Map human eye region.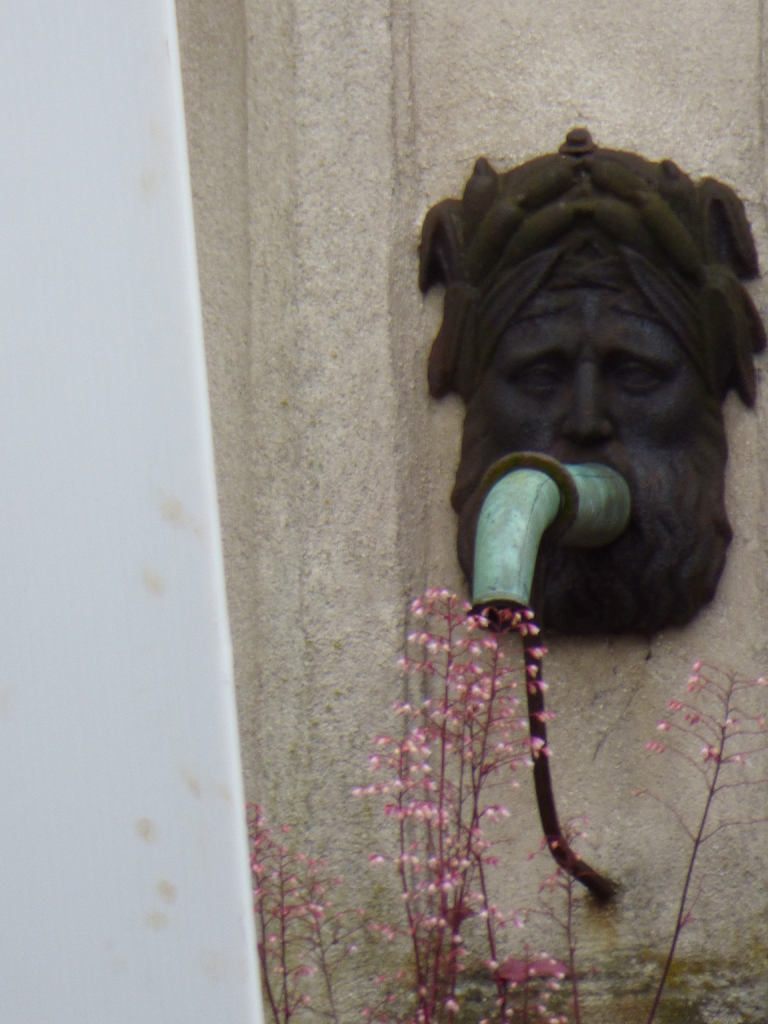
Mapped to box(513, 357, 565, 392).
